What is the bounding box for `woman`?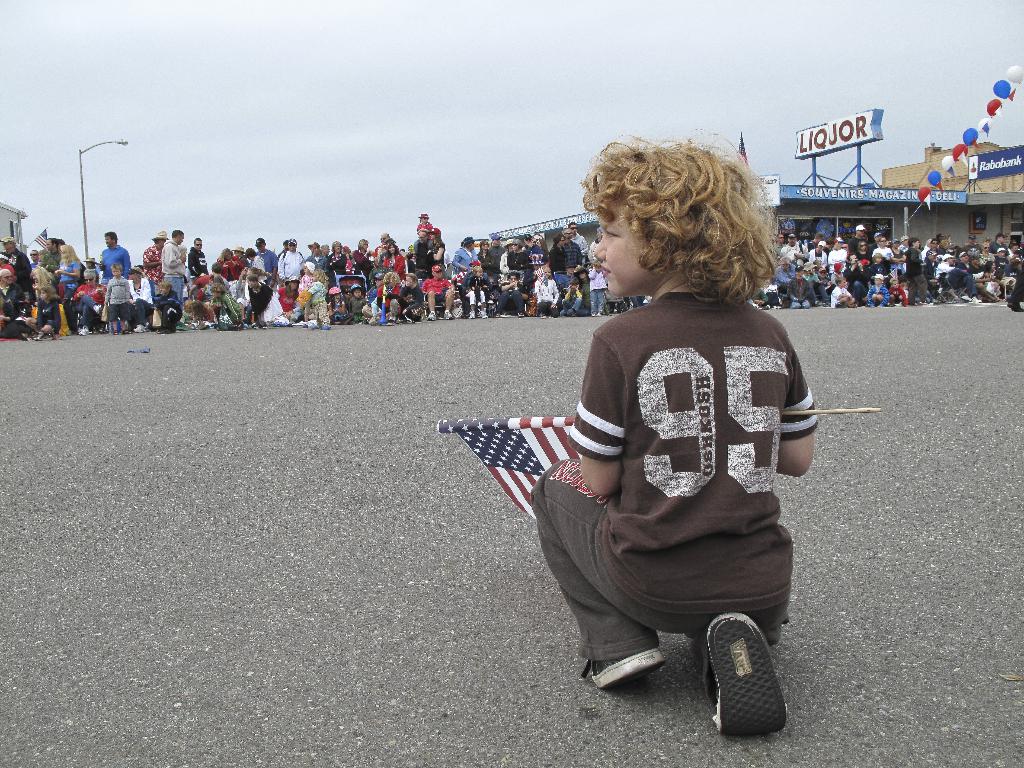
533,236,547,259.
